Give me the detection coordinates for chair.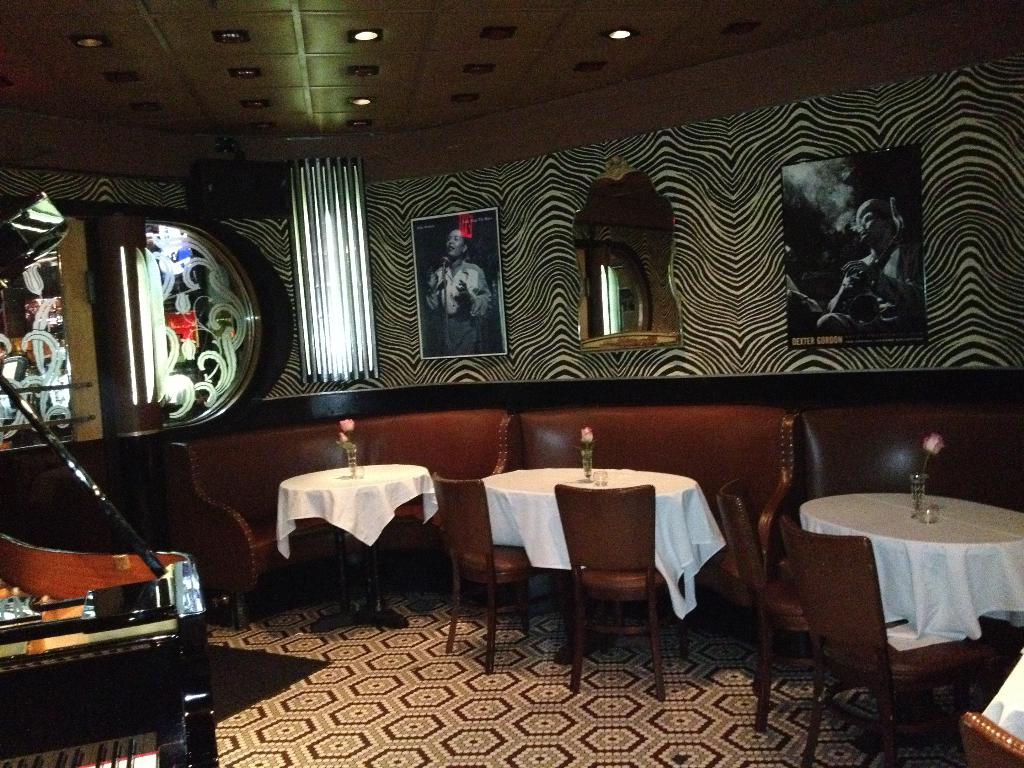
[x1=561, y1=484, x2=678, y2=667].
